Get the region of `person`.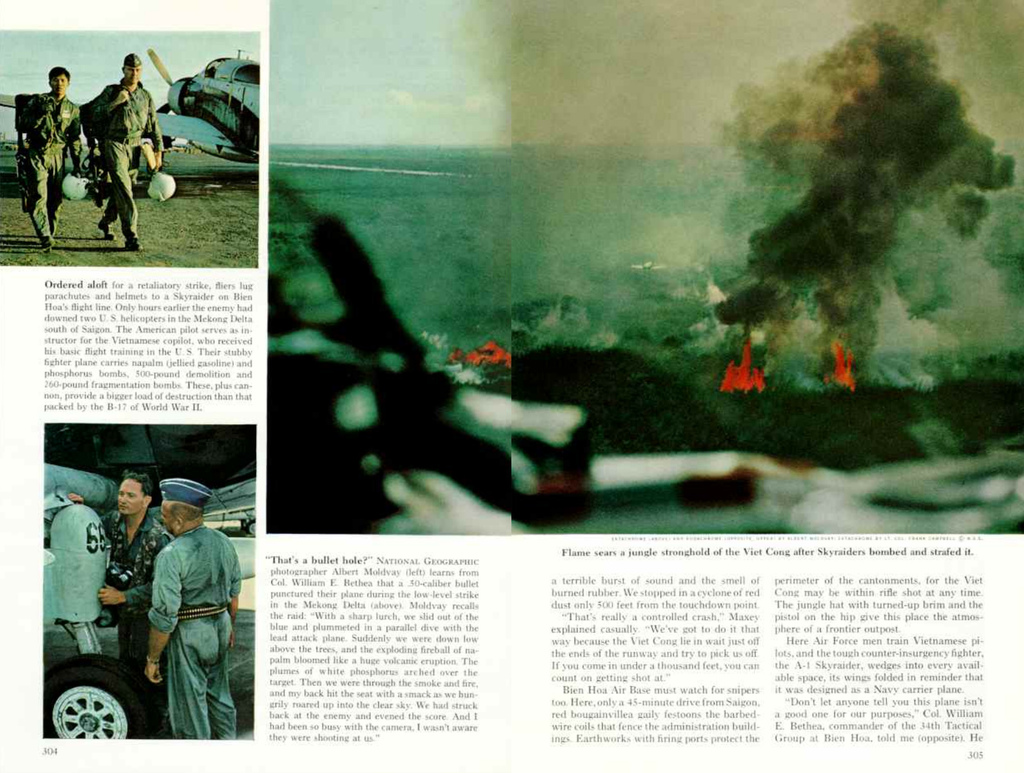
(x1=85, y1=54, x2=166, y2=259).
